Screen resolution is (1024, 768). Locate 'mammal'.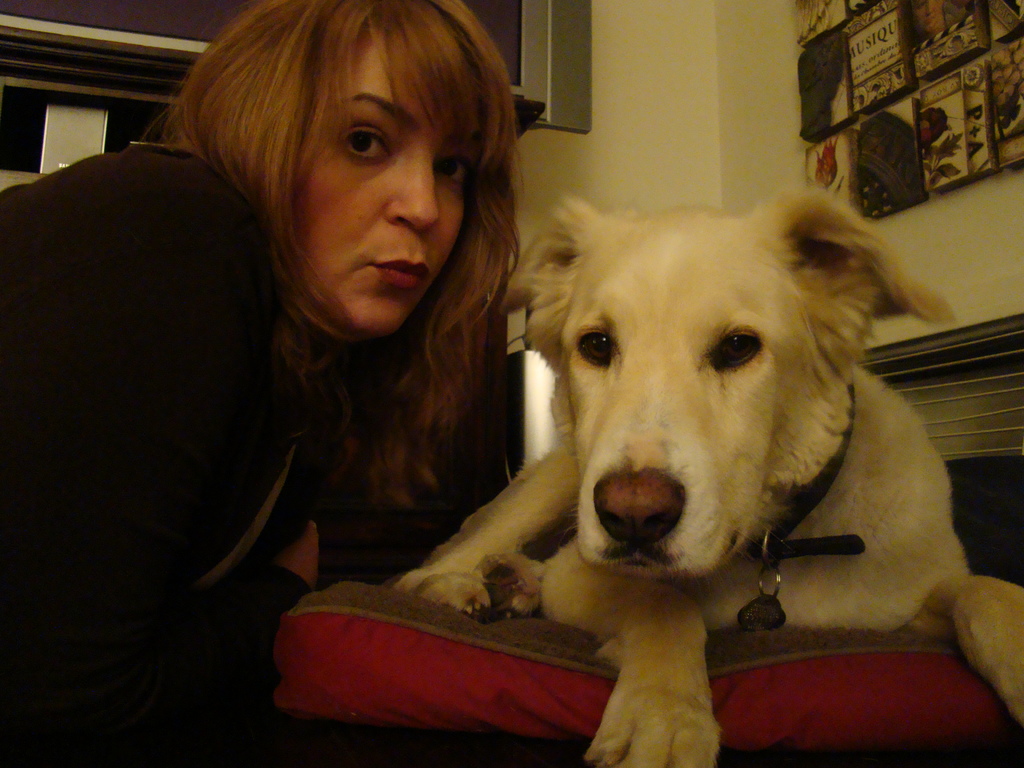
bbox=(373, 180, 1023, 767).
